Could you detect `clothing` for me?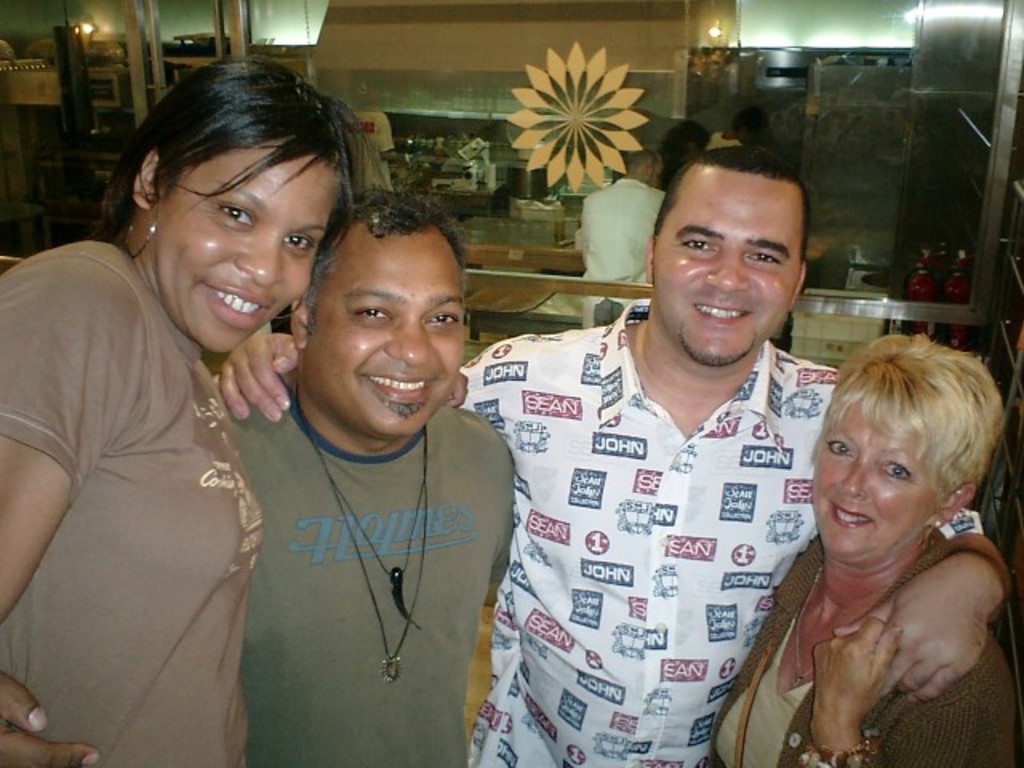
Detection result: Rect(0, 229, 264, 766).
